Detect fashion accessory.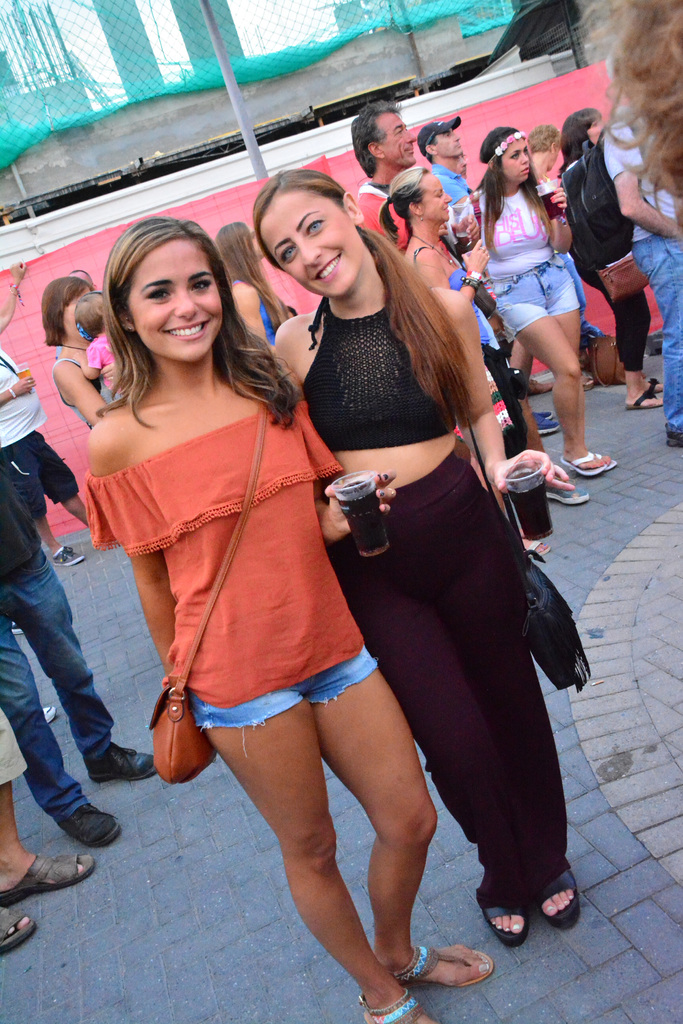
Detected at 86,739,165,787.
